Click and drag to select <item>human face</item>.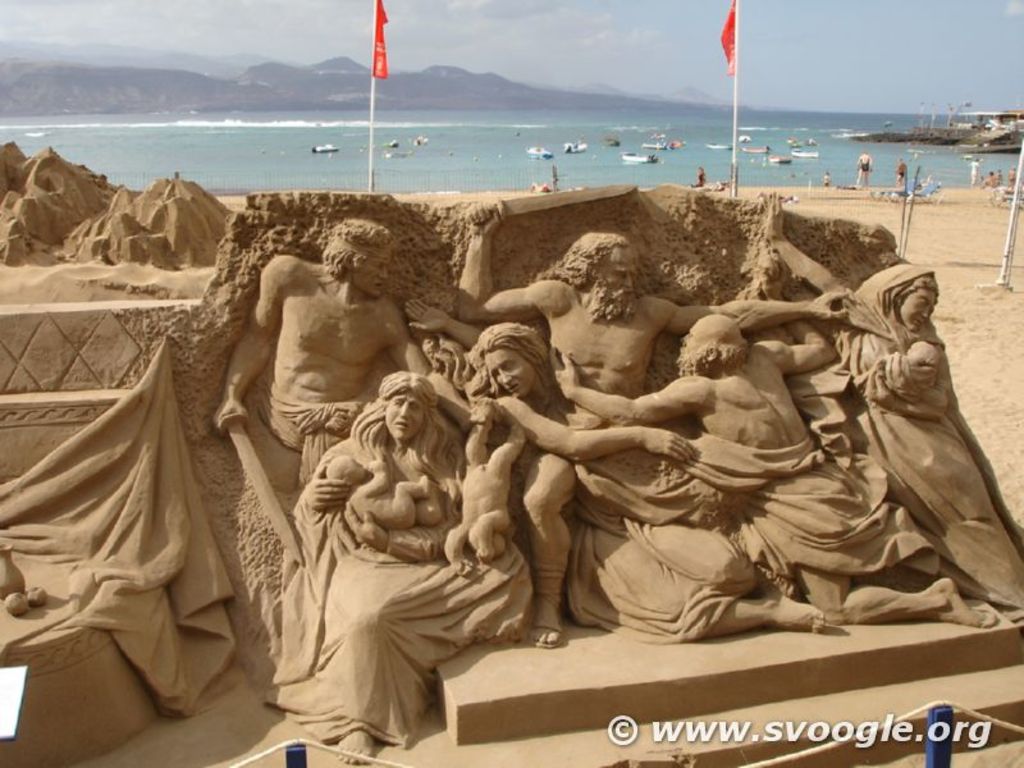
Selection: bbox(678, 326, 703, 356).
